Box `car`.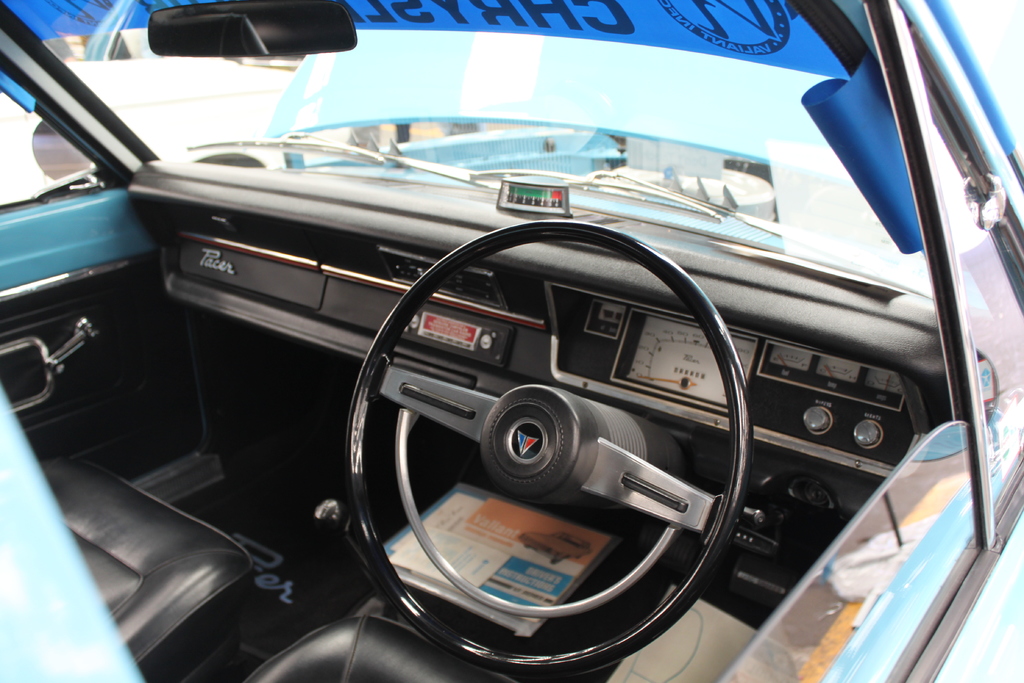
<bbox>29, 47, 993, 682</bbox>.
